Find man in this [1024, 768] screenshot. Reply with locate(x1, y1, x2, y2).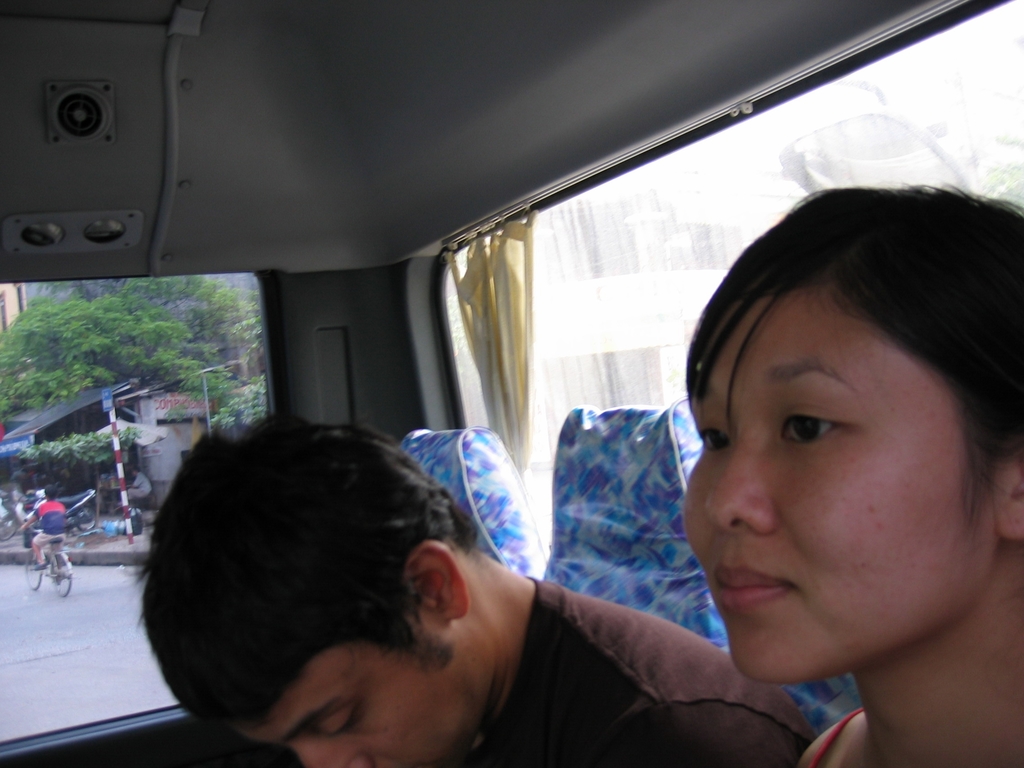
locate(115, 463, 154, 509).
